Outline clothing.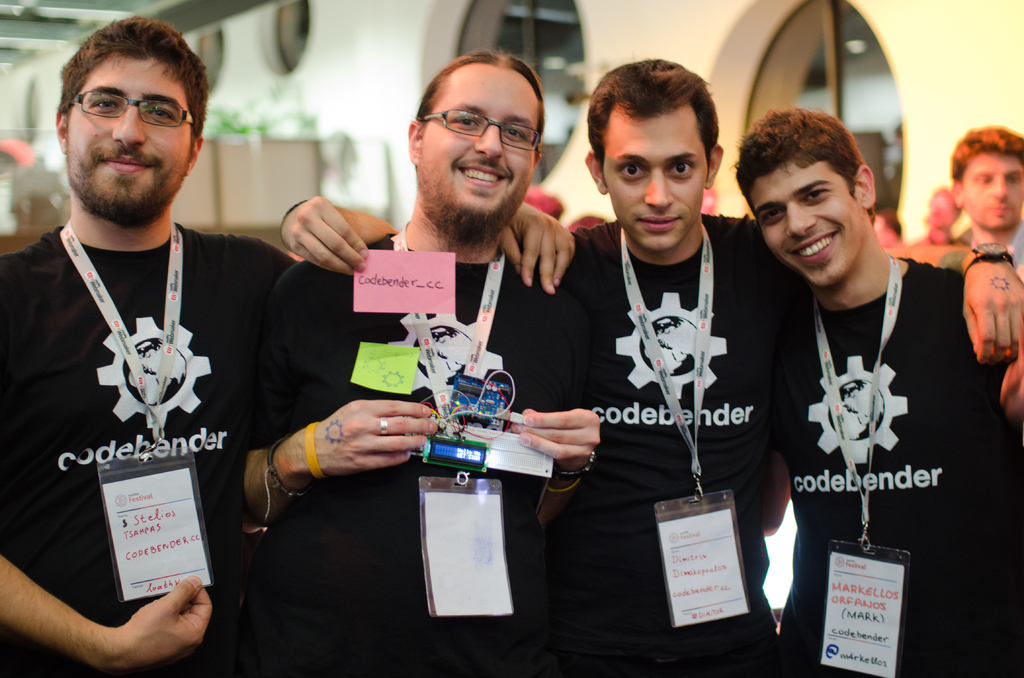
Outline: Rect(772, 255, 1023, 677).
